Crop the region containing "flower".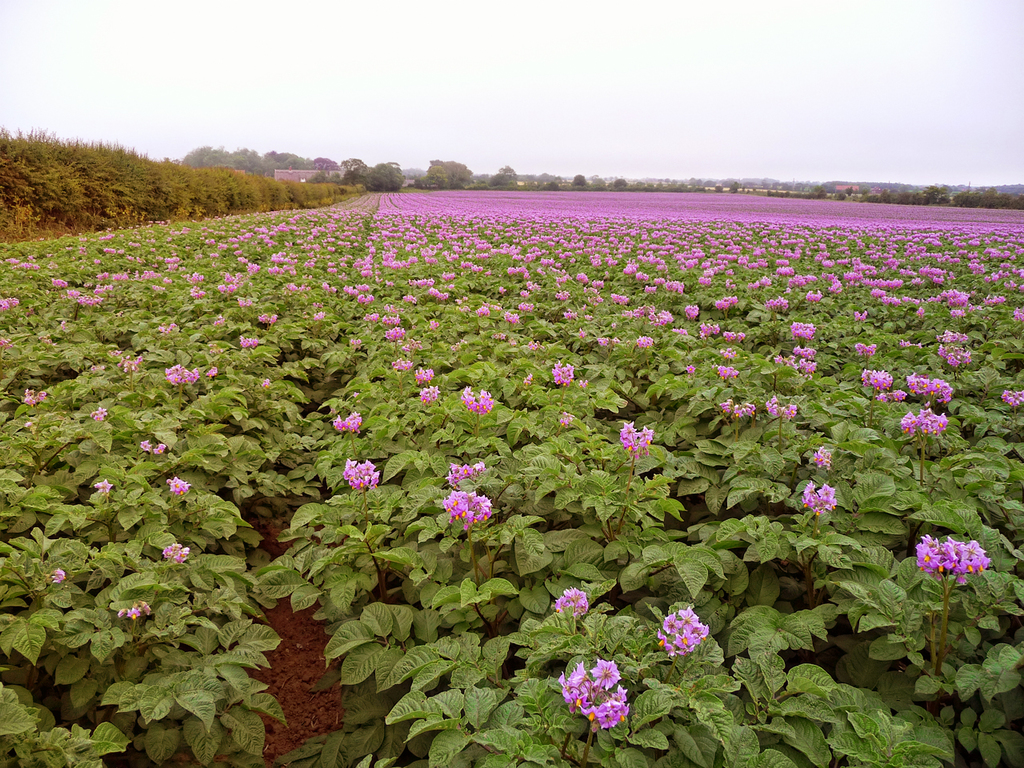
Crop region: <bbox>166, 474, 194, 500</bbox>.
